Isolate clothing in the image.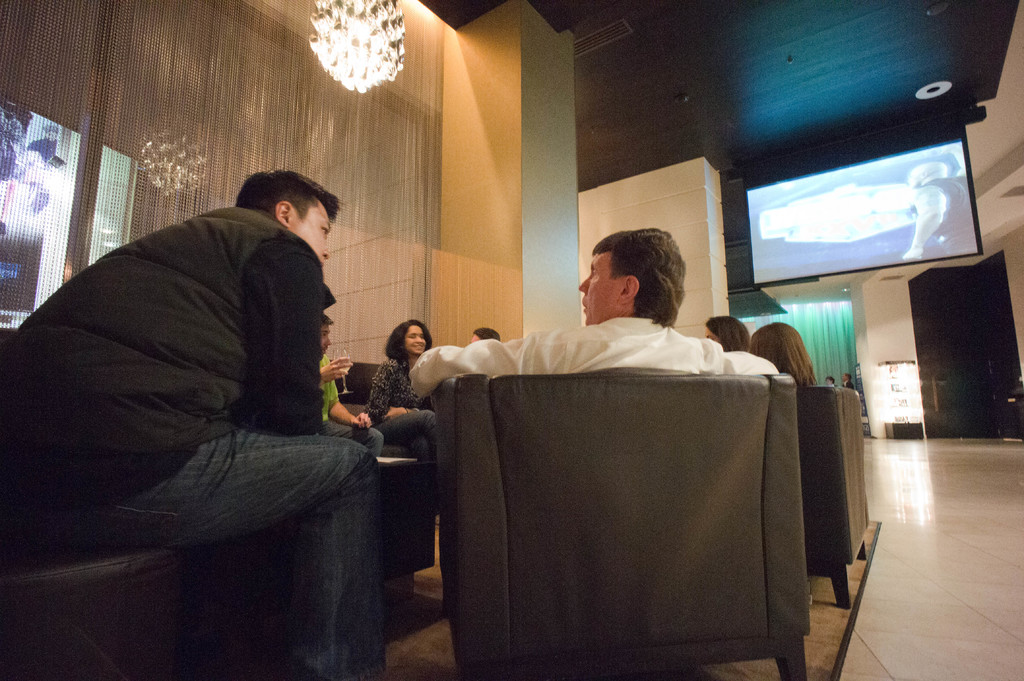
Isolated region: 412, 317, 781, 396.
